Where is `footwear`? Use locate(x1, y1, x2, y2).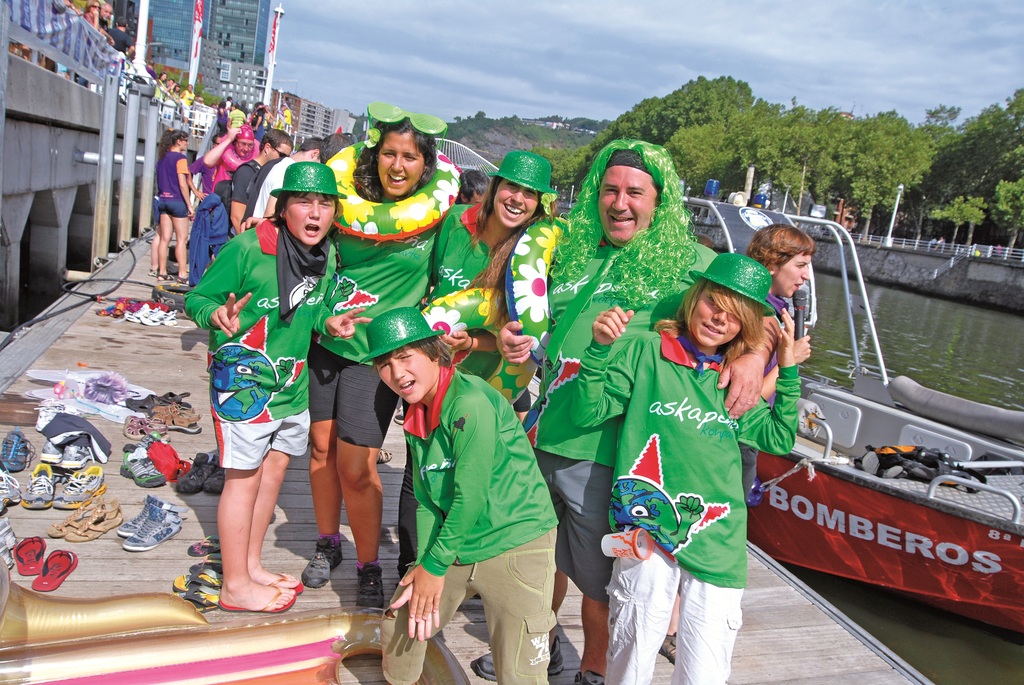
locate(20, 462, 58, 508).
